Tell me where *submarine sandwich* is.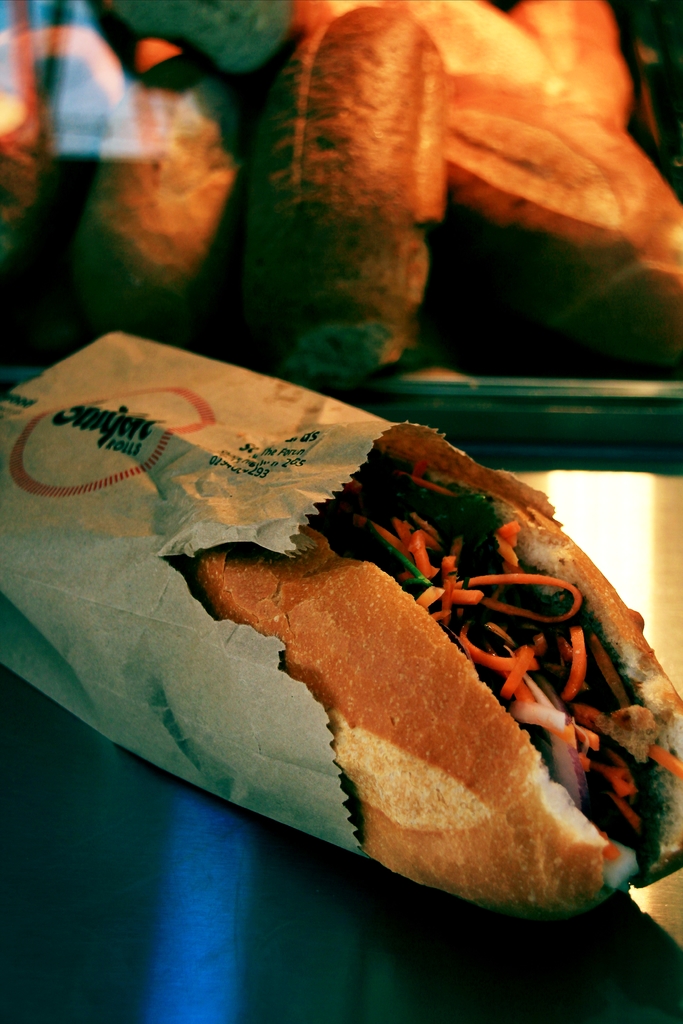
*submarine sandwich* is at bbox=(192, 451, 655, 902).
